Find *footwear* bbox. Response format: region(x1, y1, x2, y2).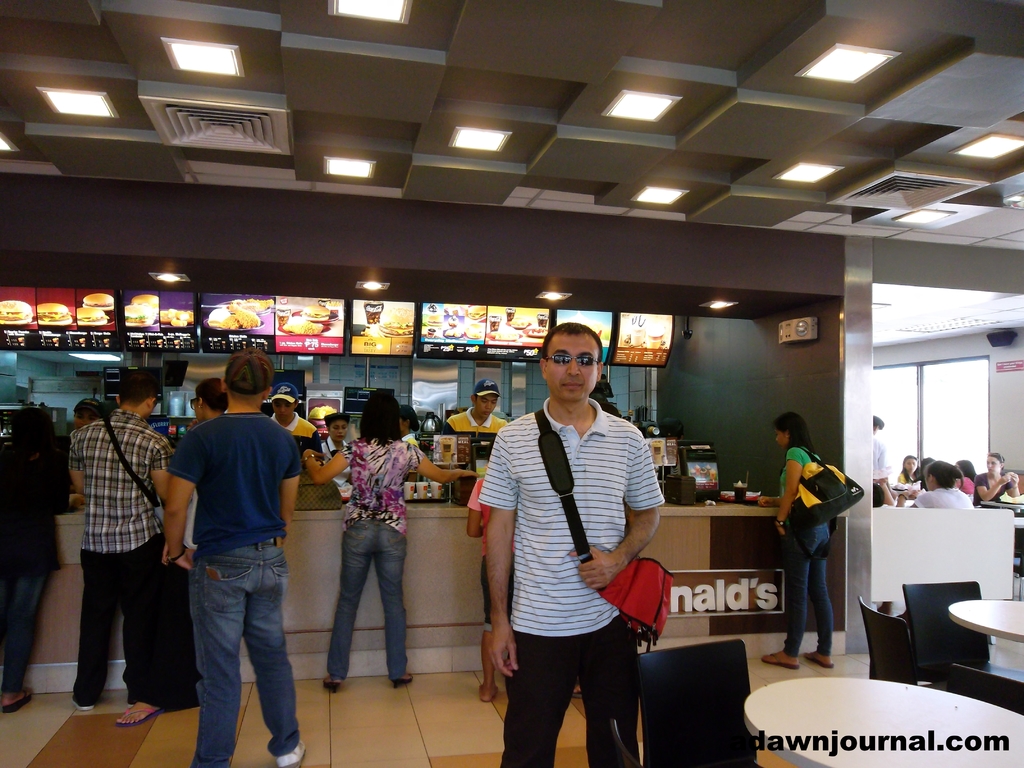
region(4, 688, 33, 717).
